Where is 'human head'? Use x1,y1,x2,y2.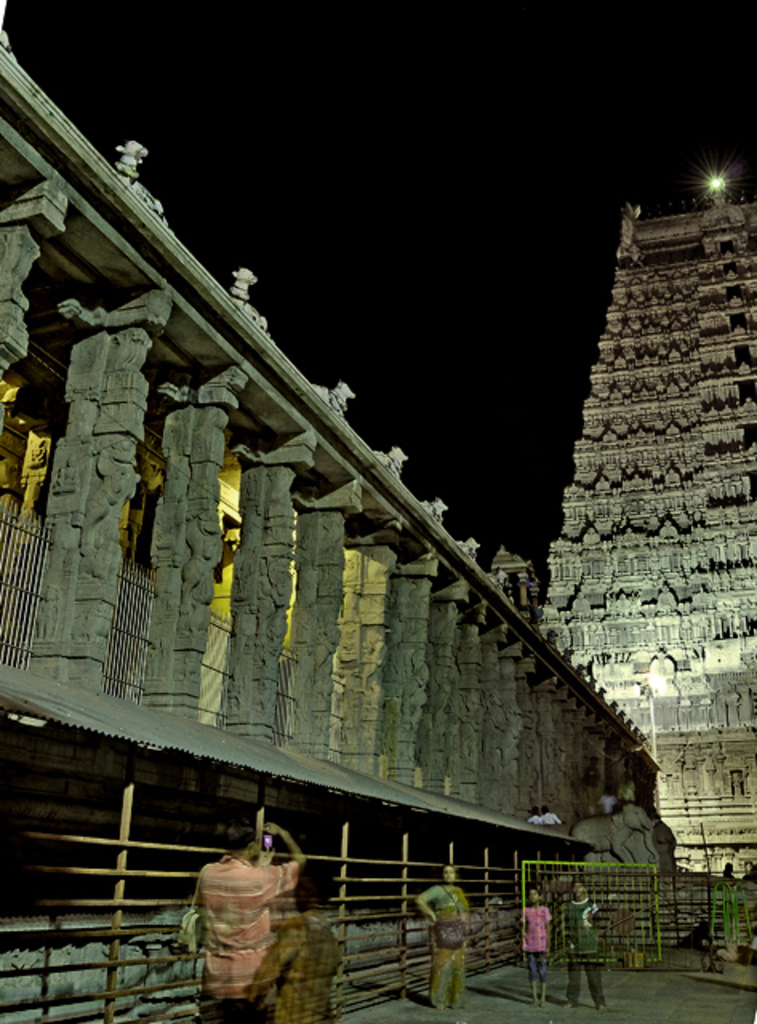
525,883,544,906.
